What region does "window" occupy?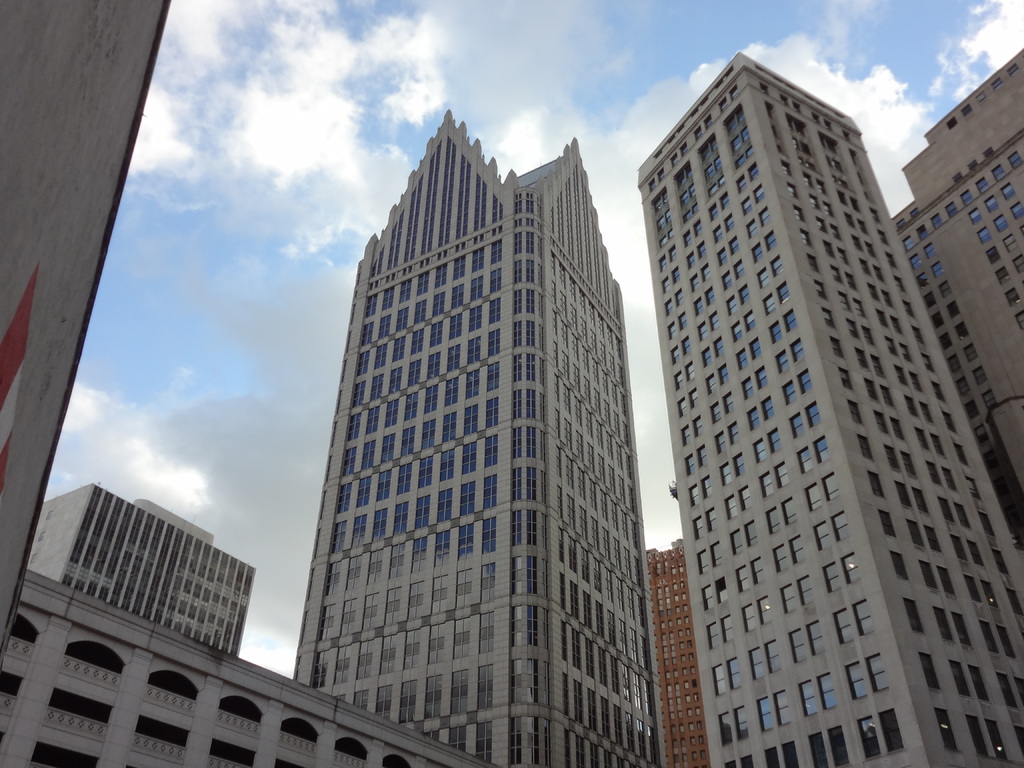
left=727, top=420, right=738, bottom=447.
